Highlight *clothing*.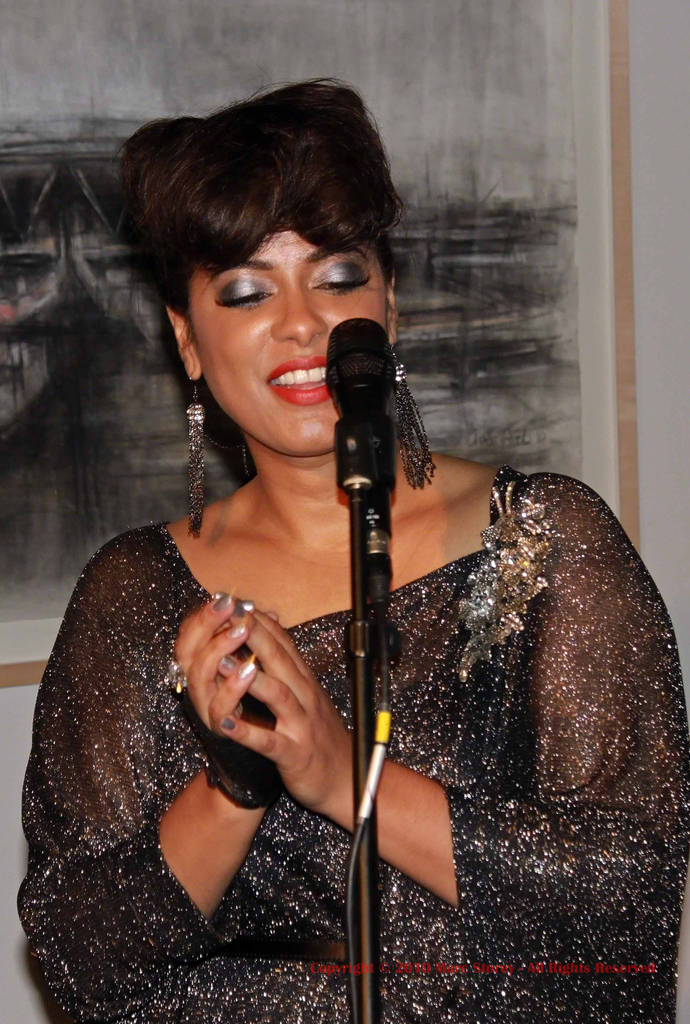
Highlighted region: 4 512 689 1023.
